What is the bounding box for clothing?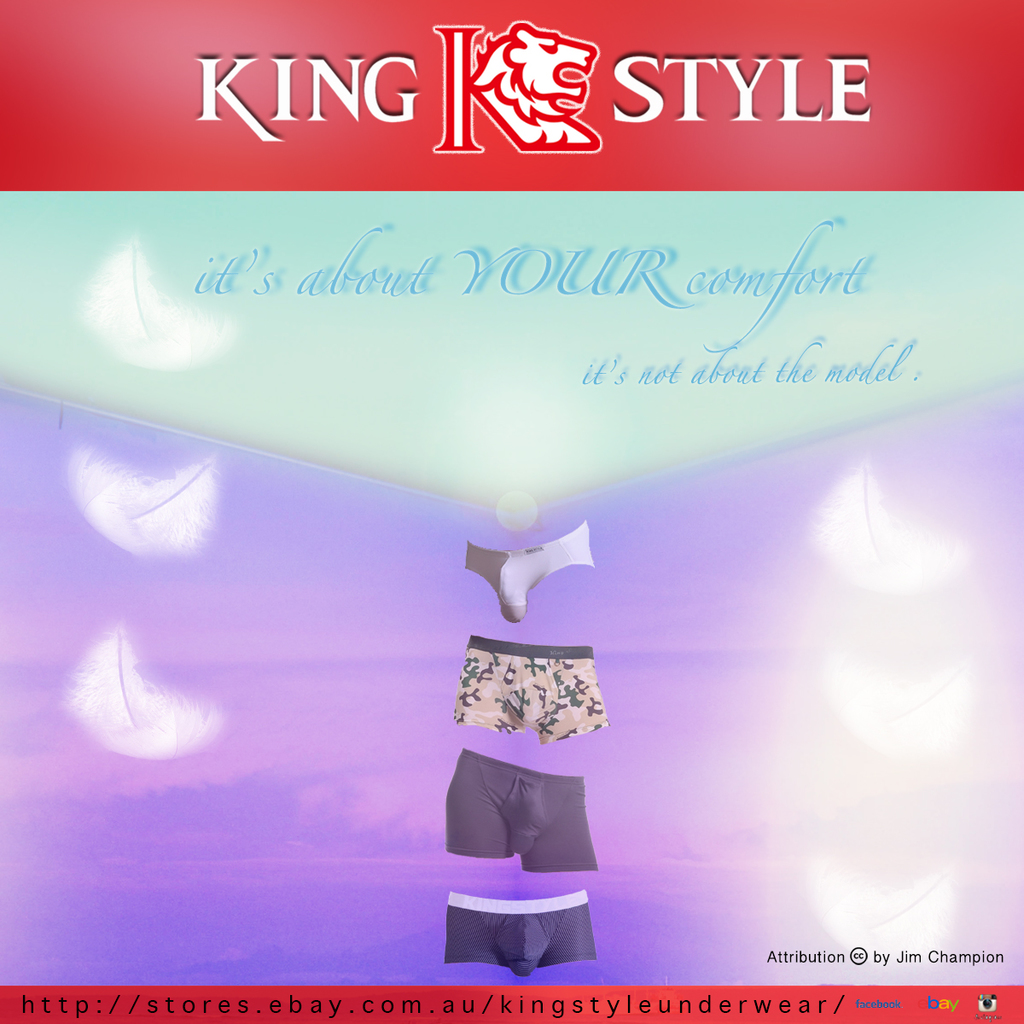
[left=445, top=742, right=602, bottom=885].
